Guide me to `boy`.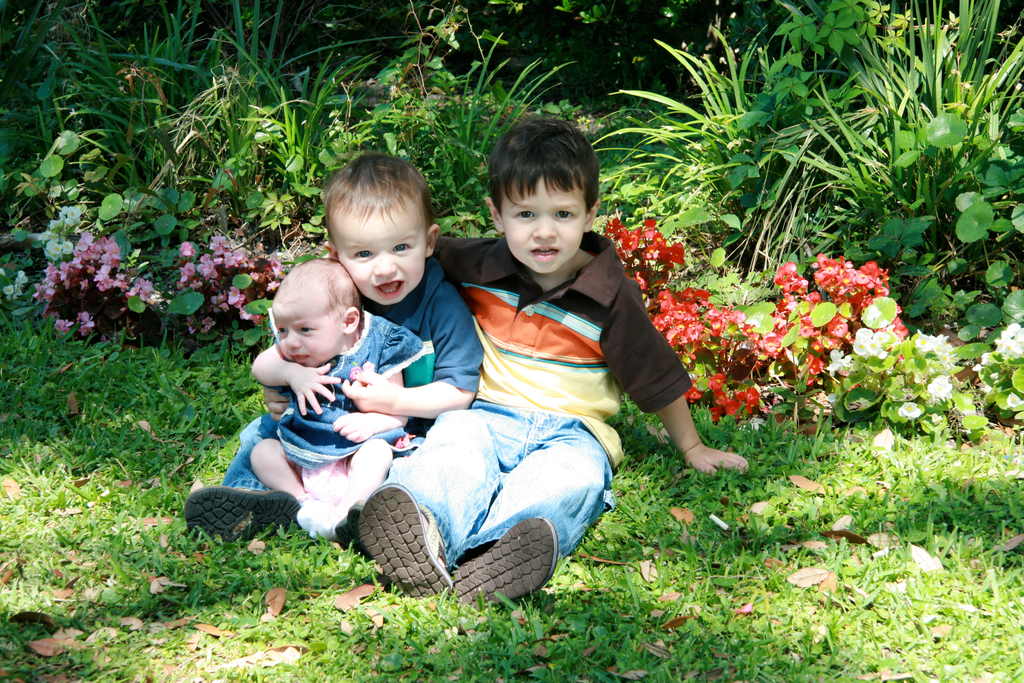
Guidance: box=[255, 258, 426, 542].
